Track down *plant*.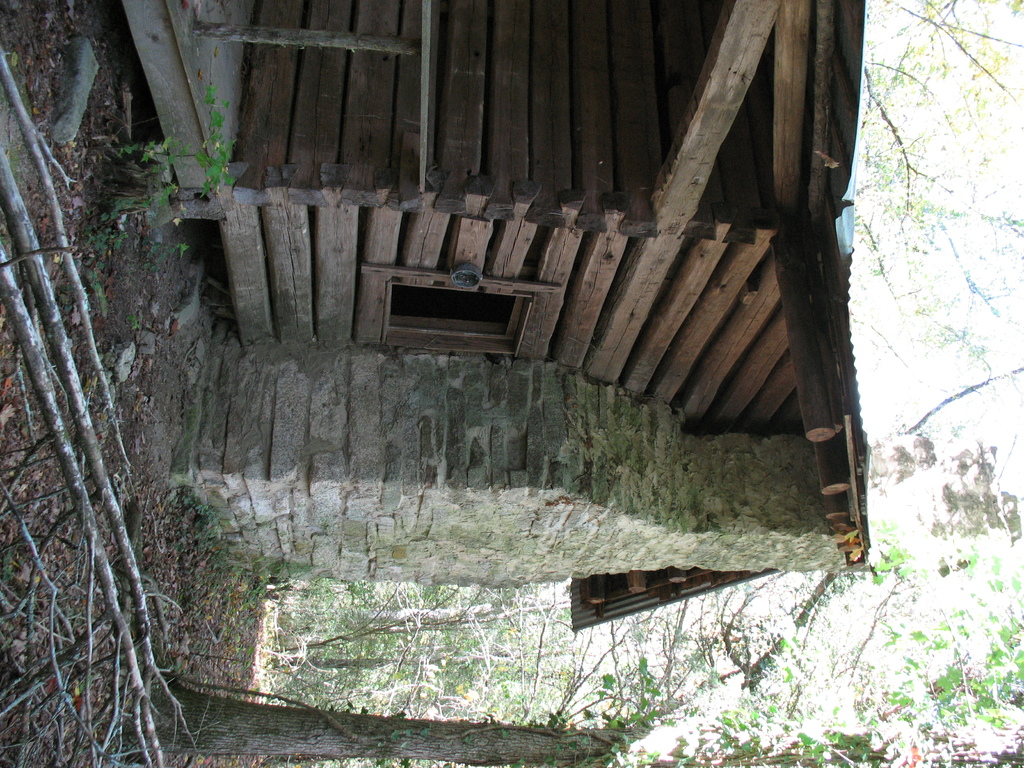
Tracked to [167, 476, 314, 620].
